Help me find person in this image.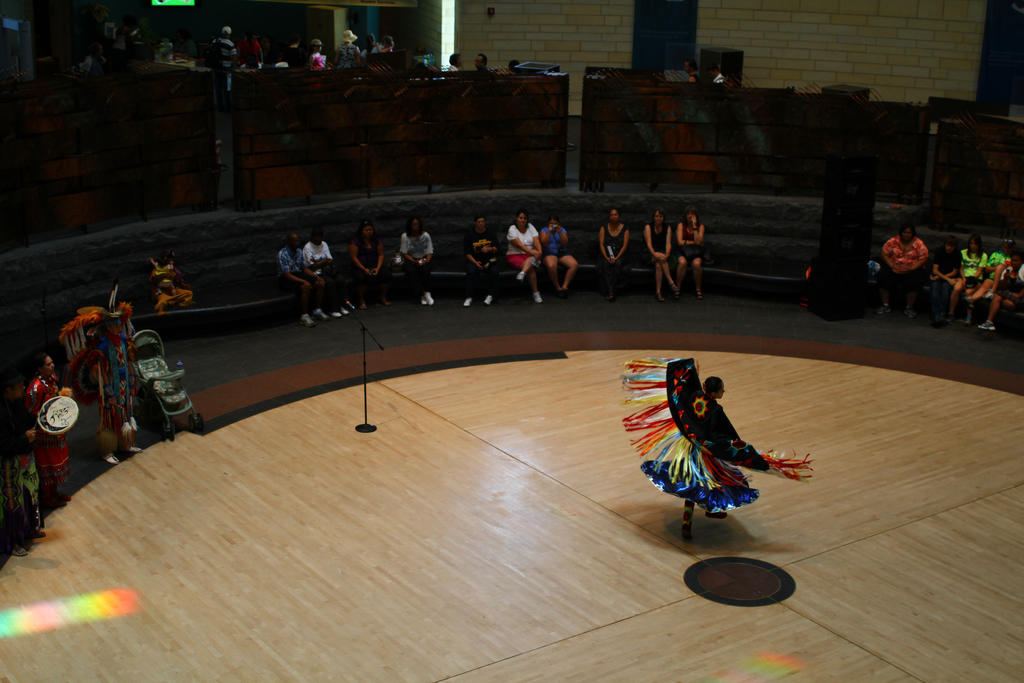
Found it: x1=542 y1=213 x2=580 y2=297.
